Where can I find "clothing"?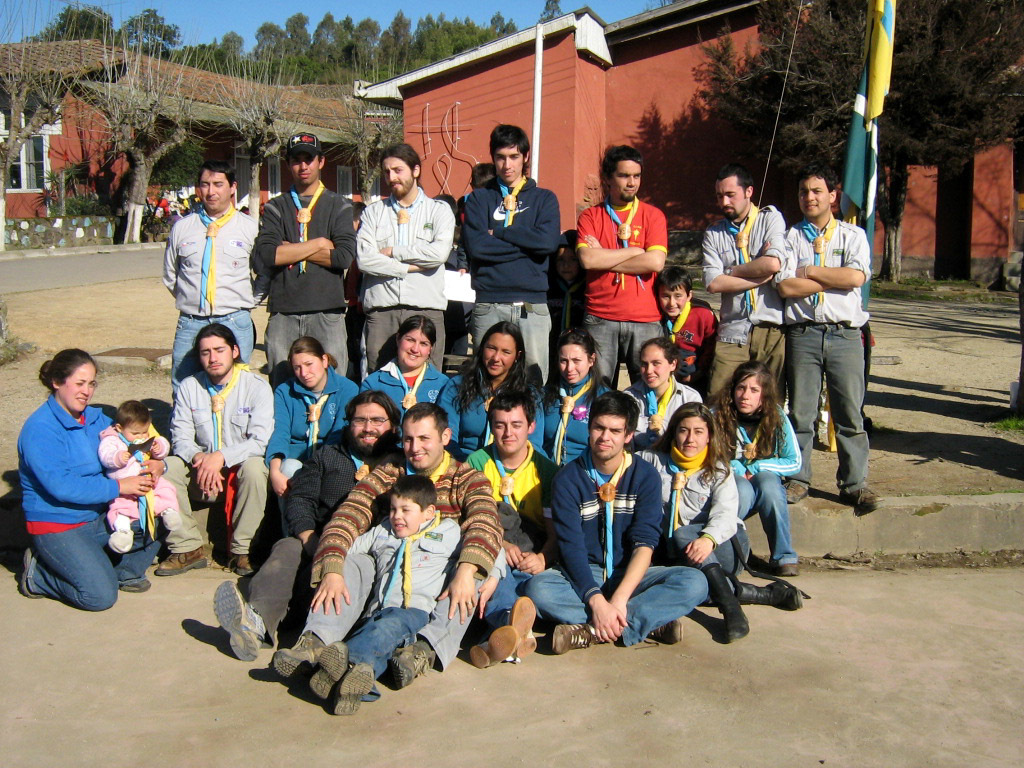
You can find it at 721 398 802 568.
